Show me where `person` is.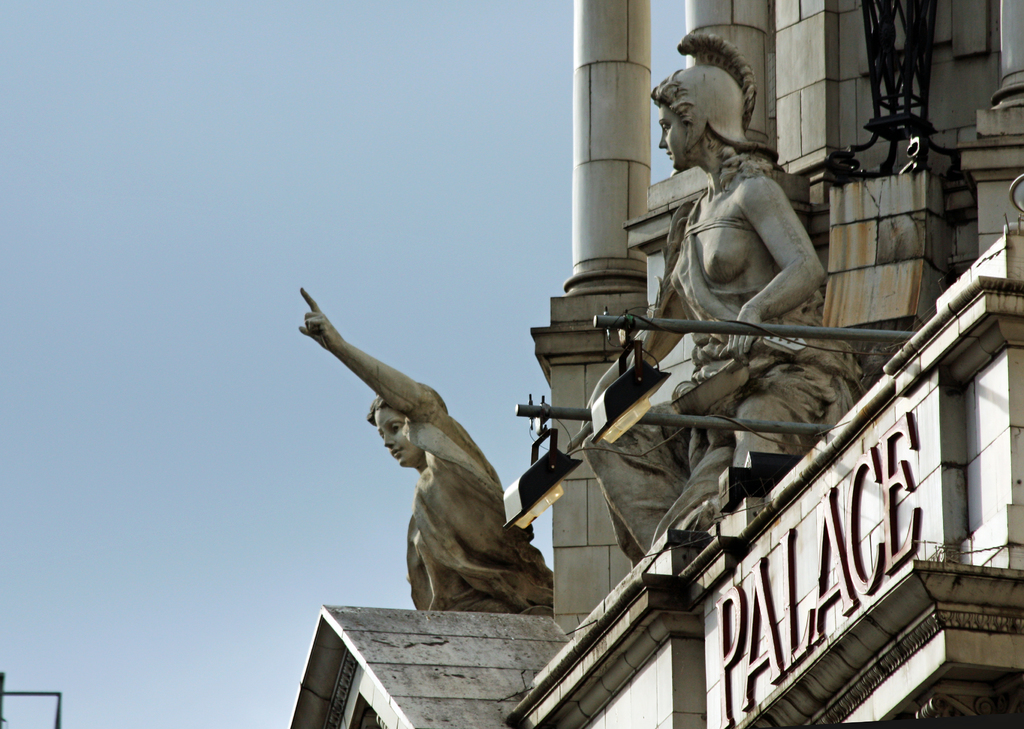
`person` is at (left=301, top=280, right=553, bottom=618).
